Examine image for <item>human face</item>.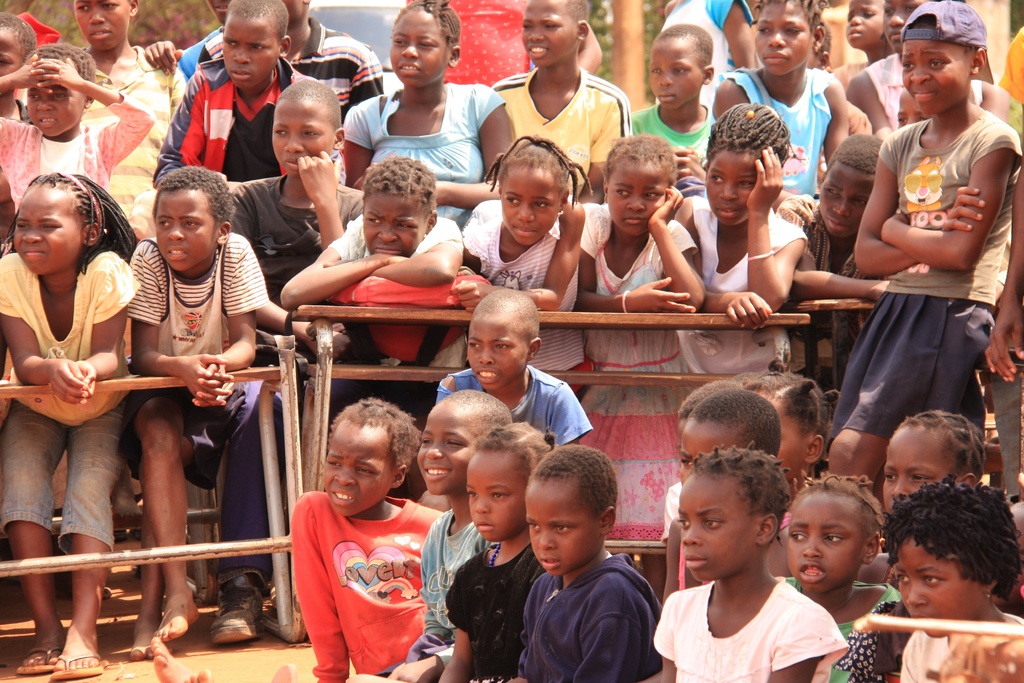
Examination result: 321:433:388:520.
